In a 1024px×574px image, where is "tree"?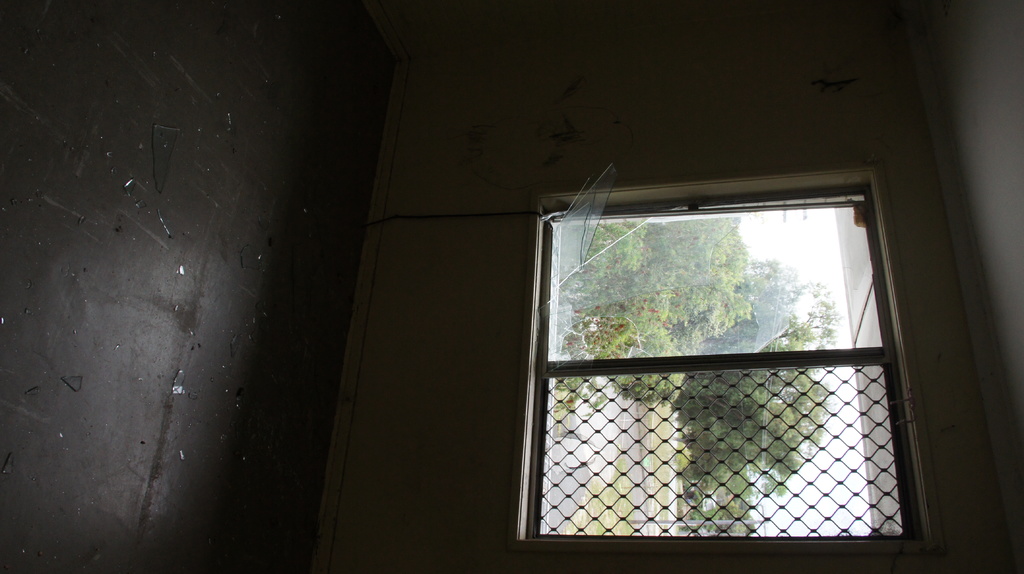
select_region(551, 213, 753, 418).
